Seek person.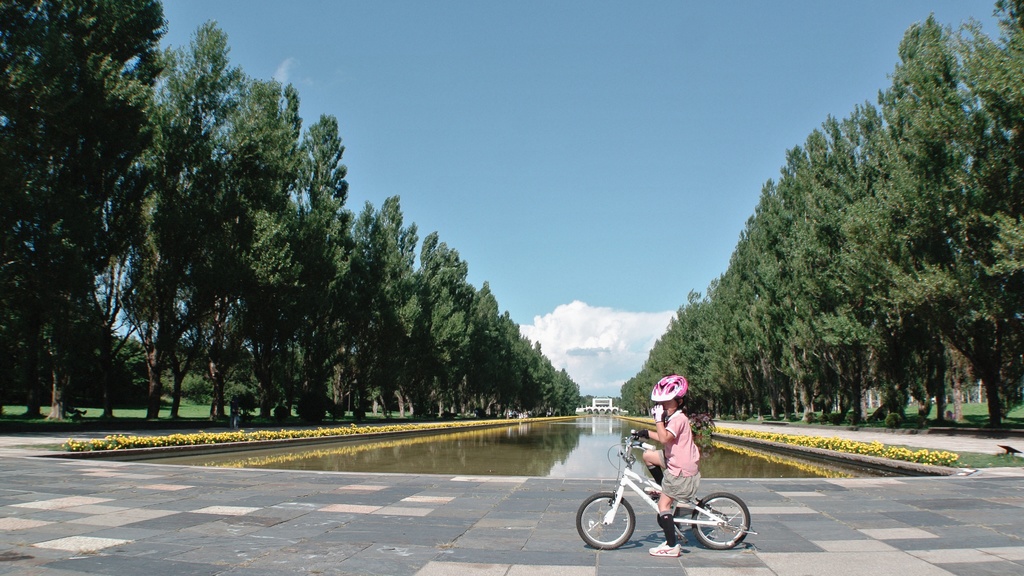
[x1=627, y1=377, x2=727, y2=521].
